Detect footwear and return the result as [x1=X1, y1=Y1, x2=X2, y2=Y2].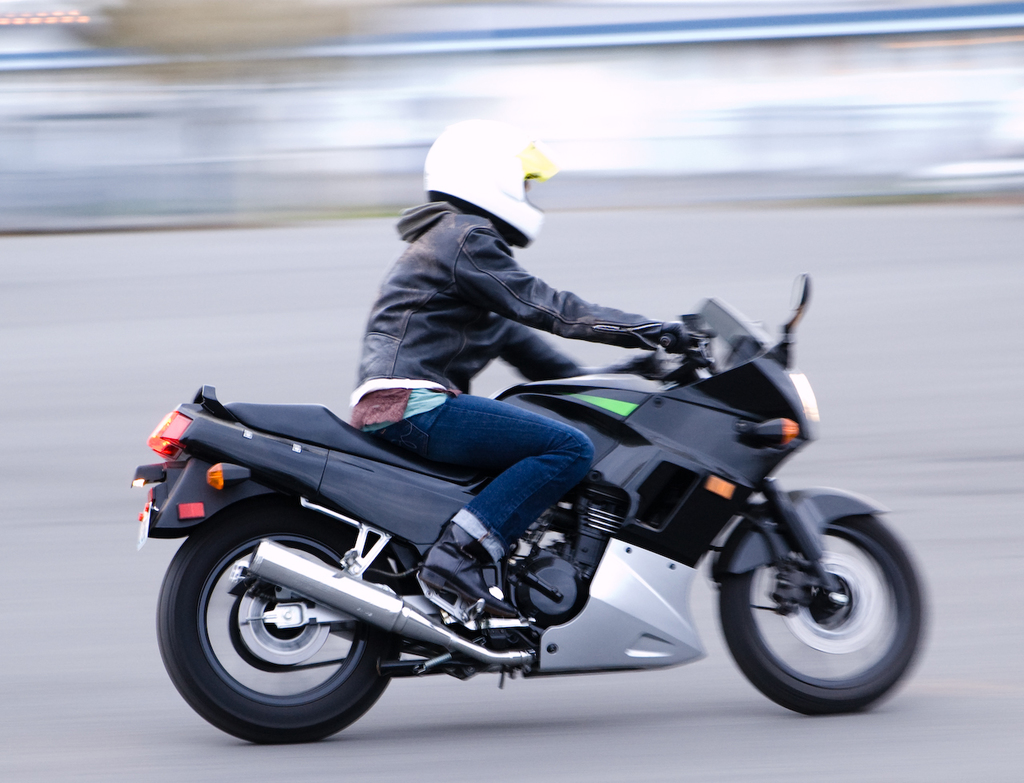
[x1=417, y1=522, x2=520, y2=614].
